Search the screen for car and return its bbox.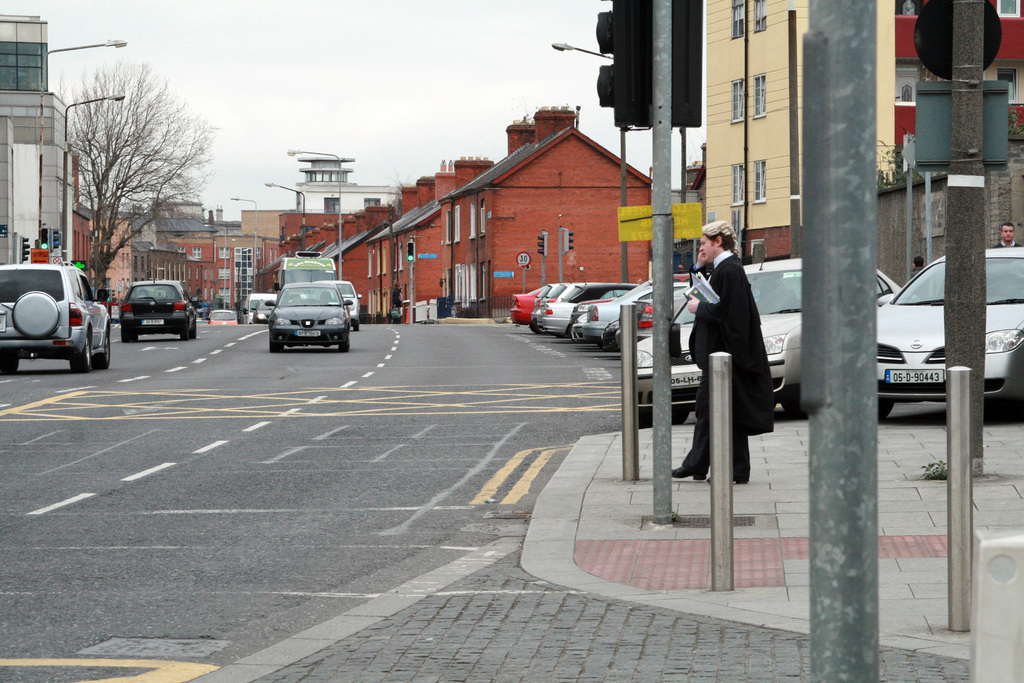
Found: [333, 283, 358, 334].
